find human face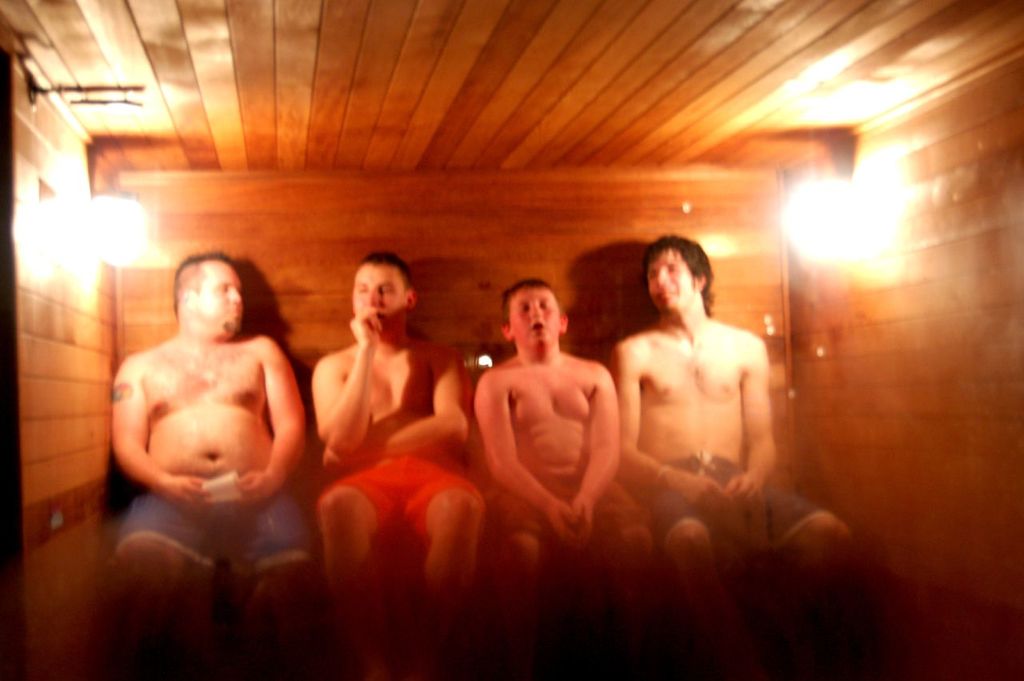
[350, 264, 404, 322]
